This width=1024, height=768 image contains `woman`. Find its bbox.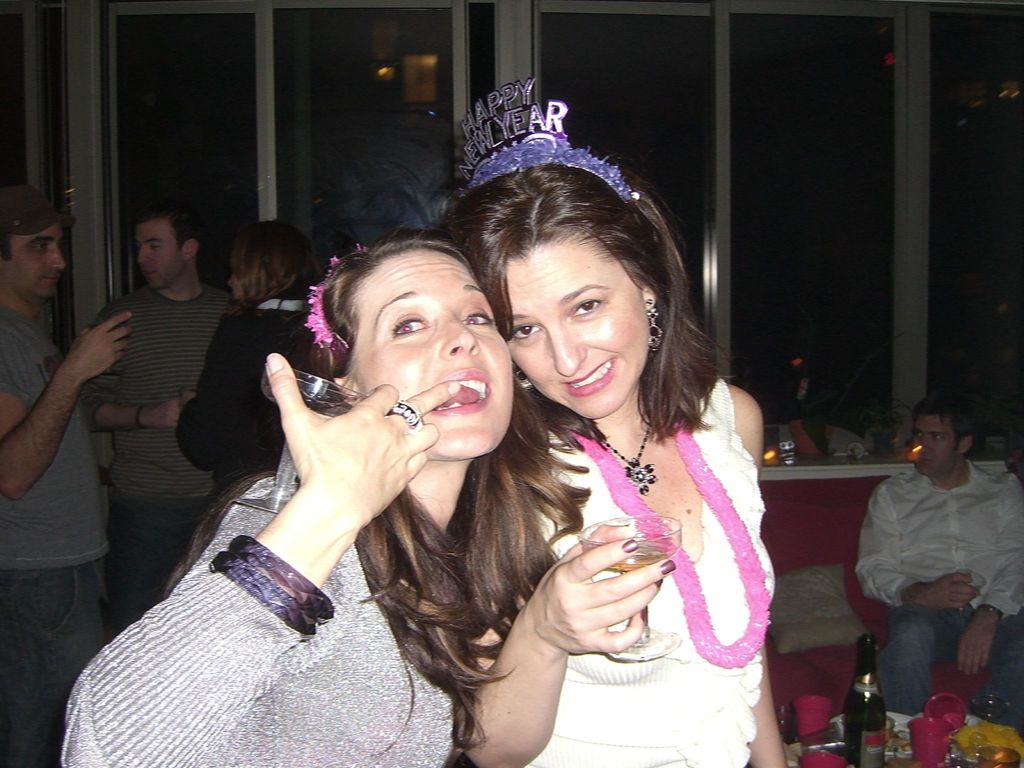
[57,239,596,767].
